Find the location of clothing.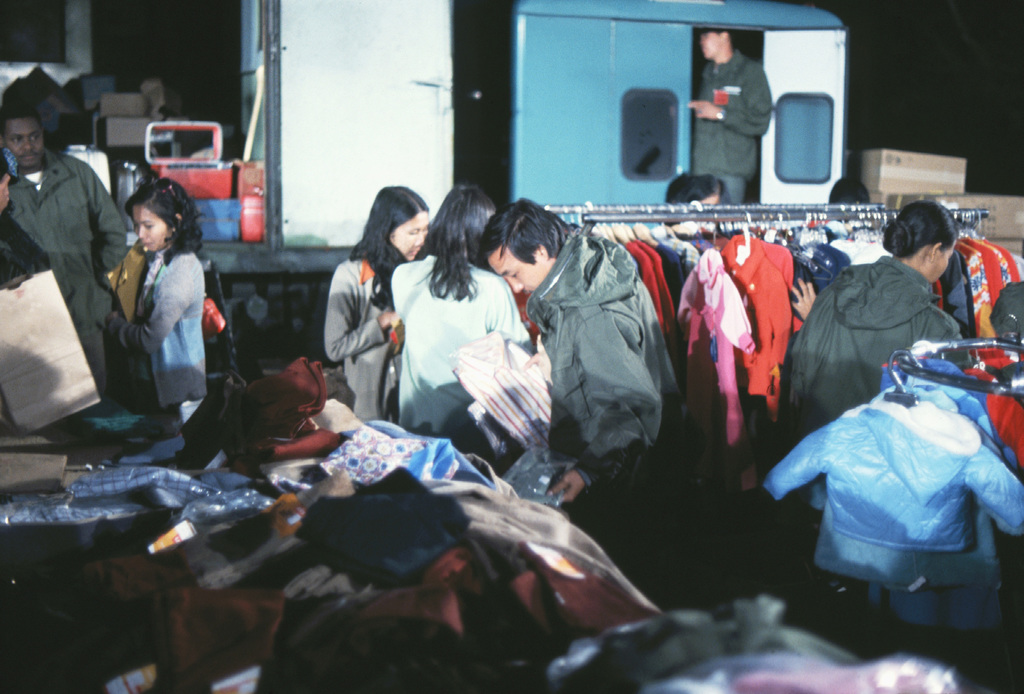
Location: <box>724,237,794,397</box>.
